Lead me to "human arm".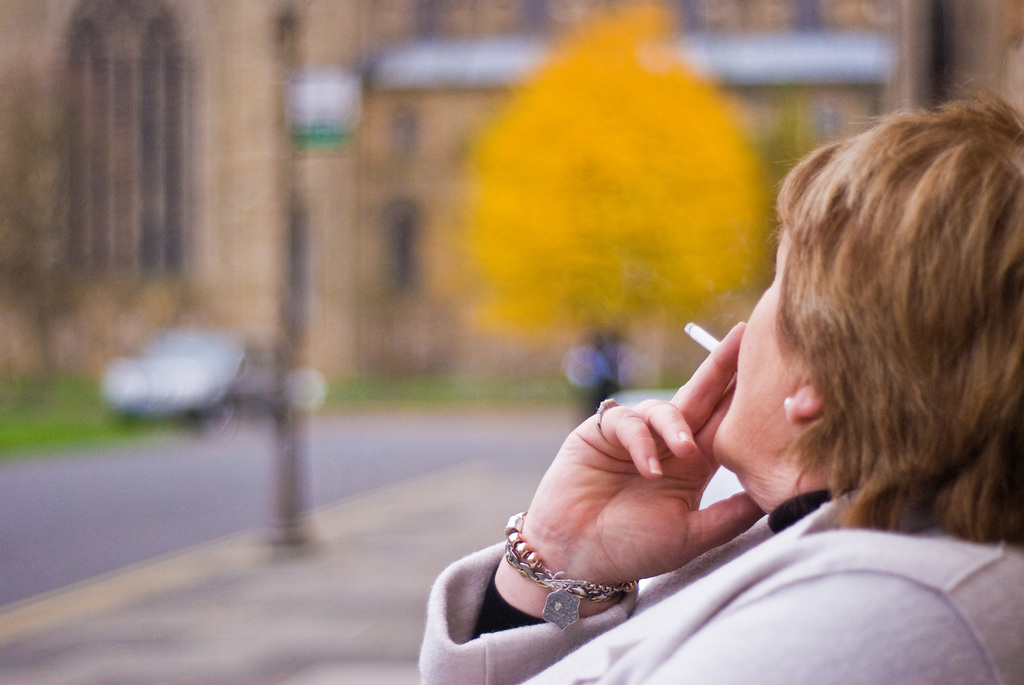
Lead to crop(475, 376, 817, 644).
